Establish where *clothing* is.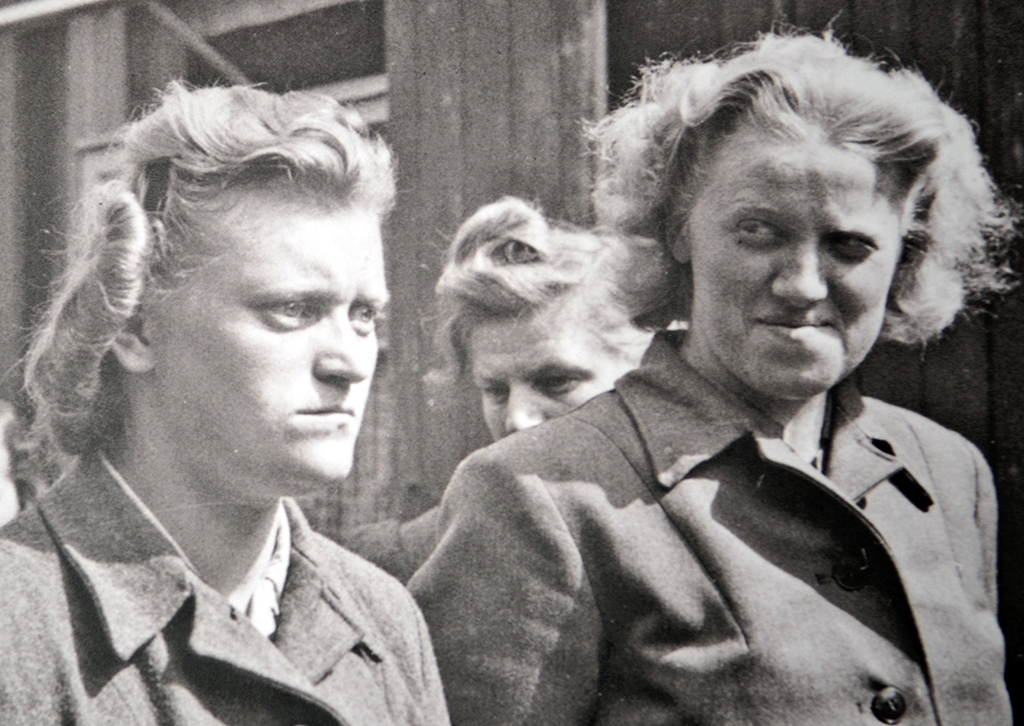
Established at box=[0, 455, 451, 725].
